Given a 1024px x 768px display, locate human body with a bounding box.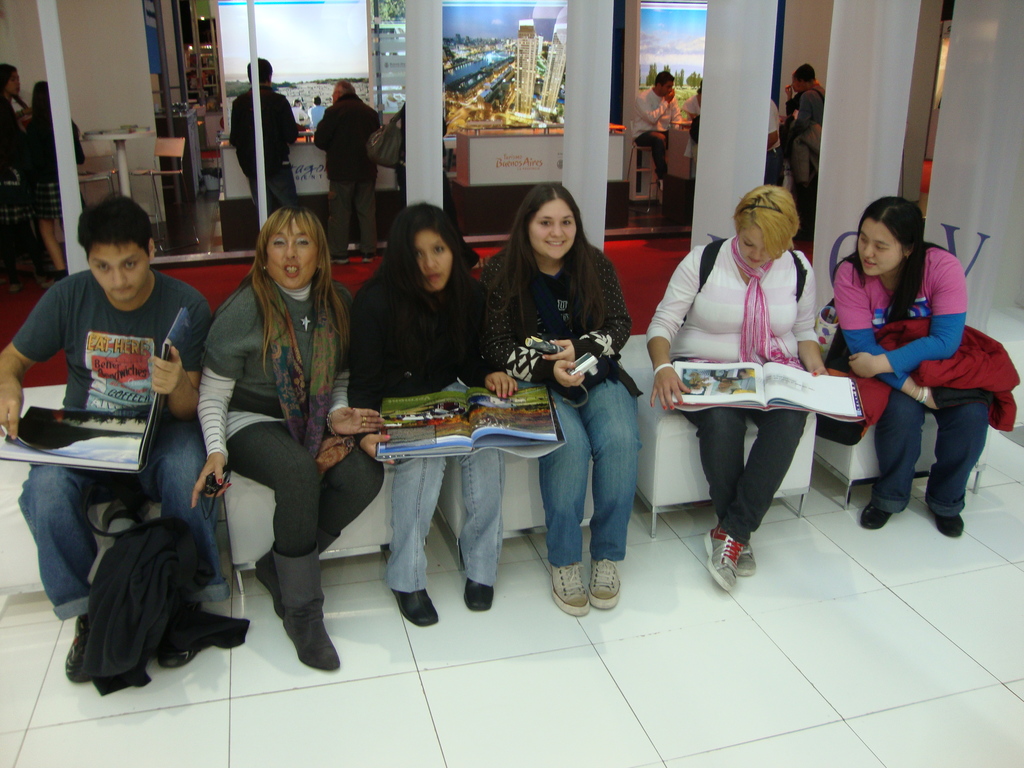
Located: x1=761 y1=101 x2=782 y2=184.
